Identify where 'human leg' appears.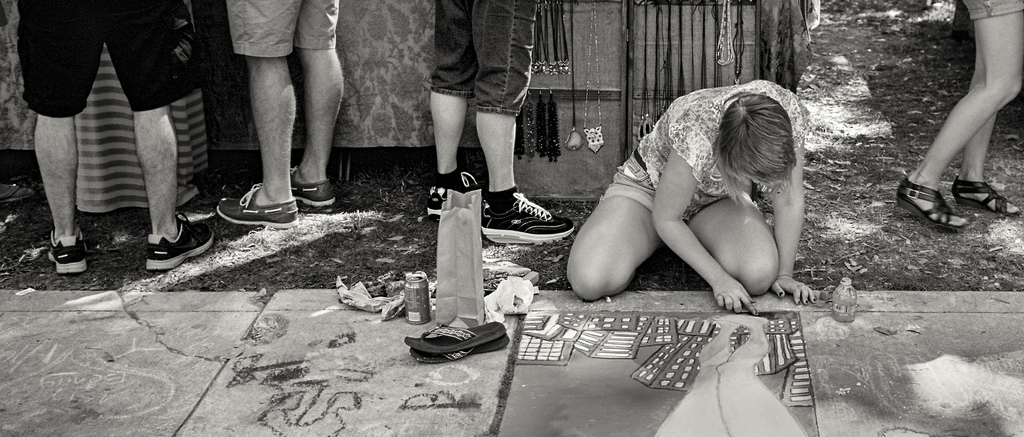
Appears at (896, 32, 1016, 229).
